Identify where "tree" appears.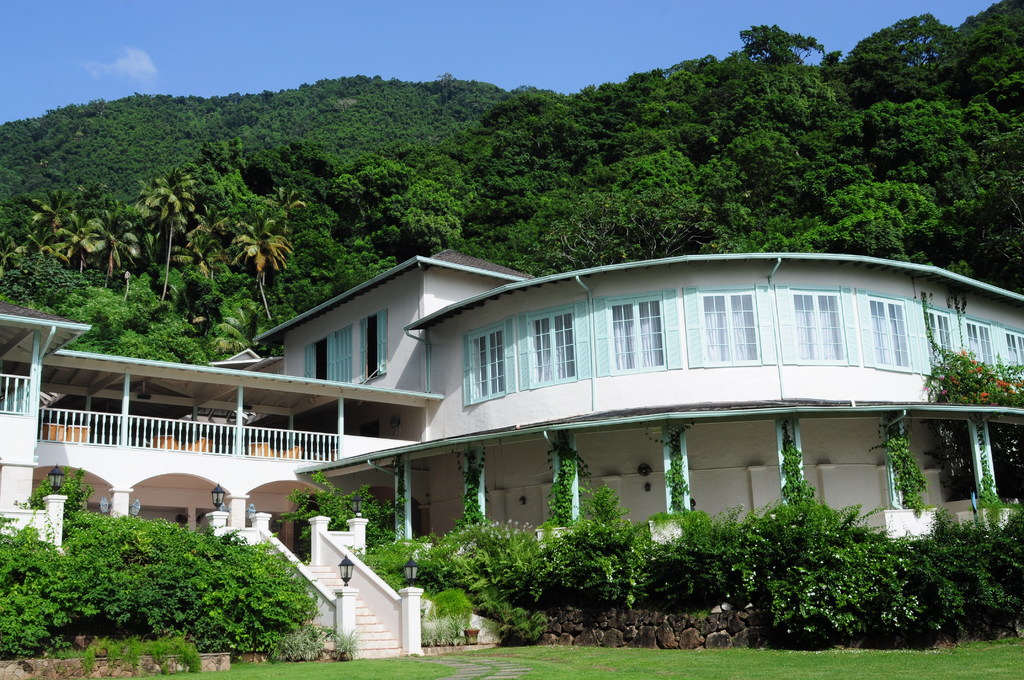
Appears at detection(32, 298, 218, 365).
